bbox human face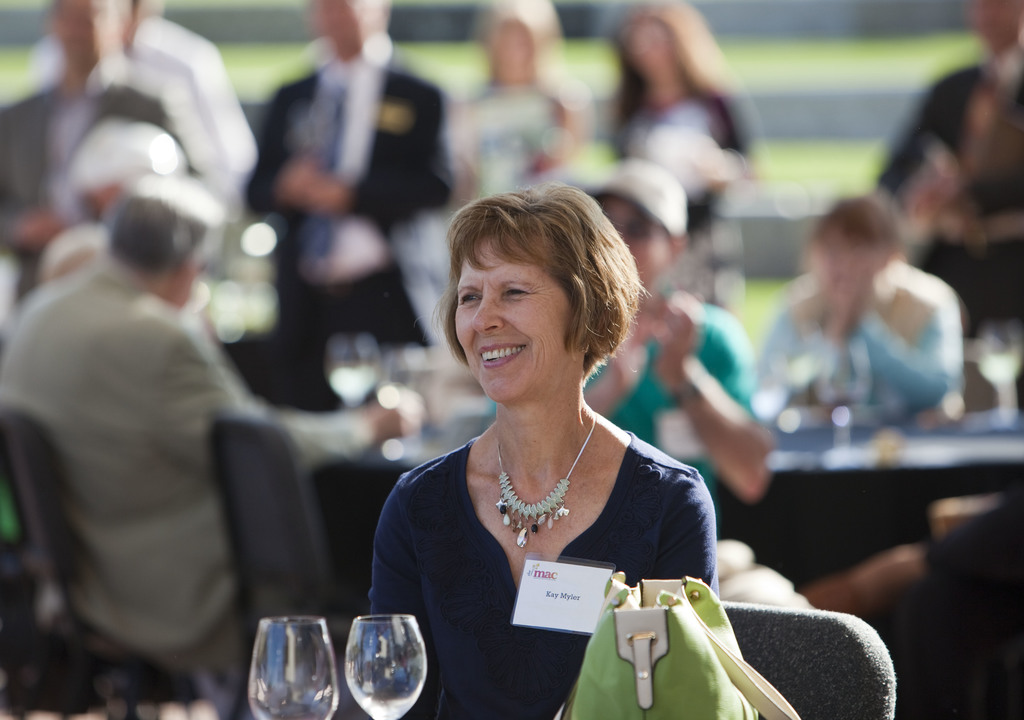
594:191:673:289
